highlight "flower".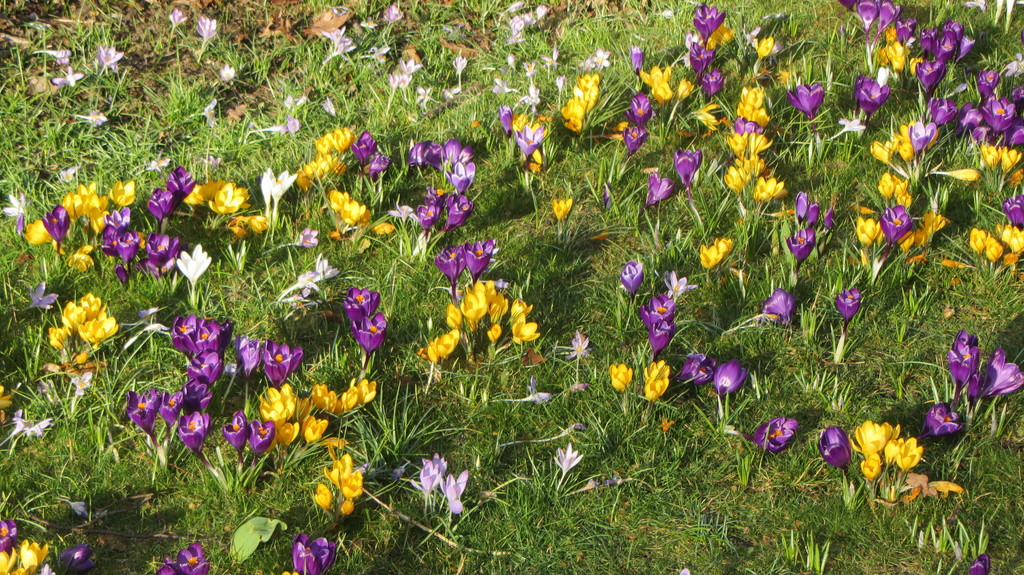
Highlighted region: select_region(696, 240, 721, 271).
